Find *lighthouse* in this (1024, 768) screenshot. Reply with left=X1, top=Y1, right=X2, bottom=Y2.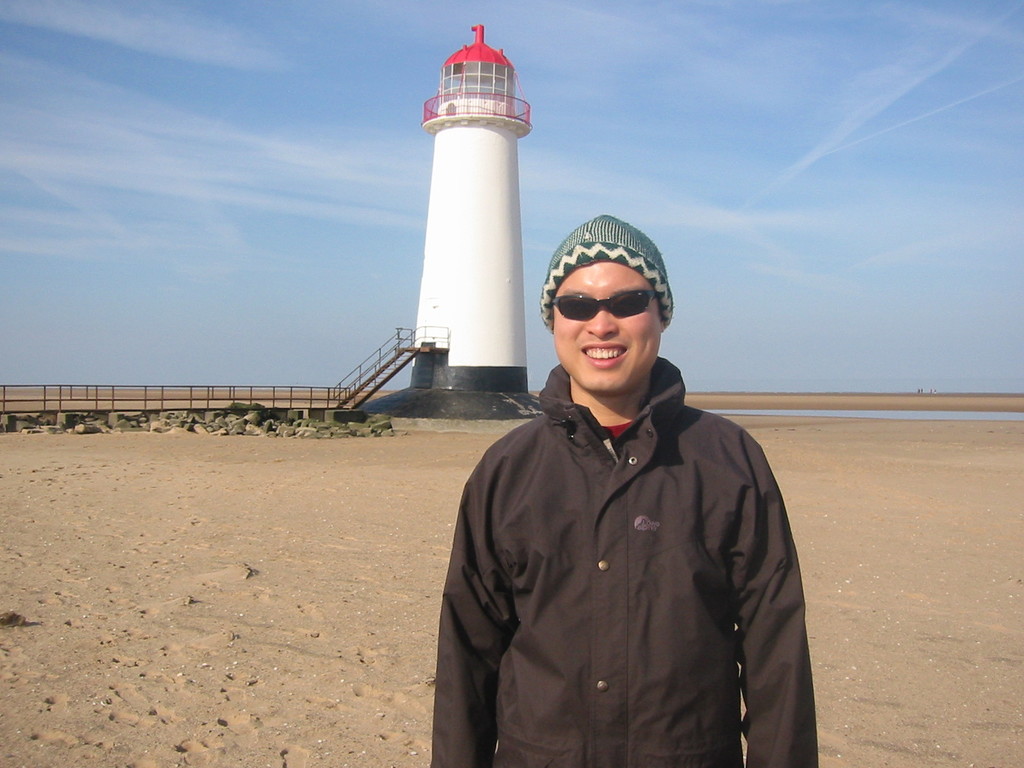
left=388, top=4, right=554, bottom=434.
